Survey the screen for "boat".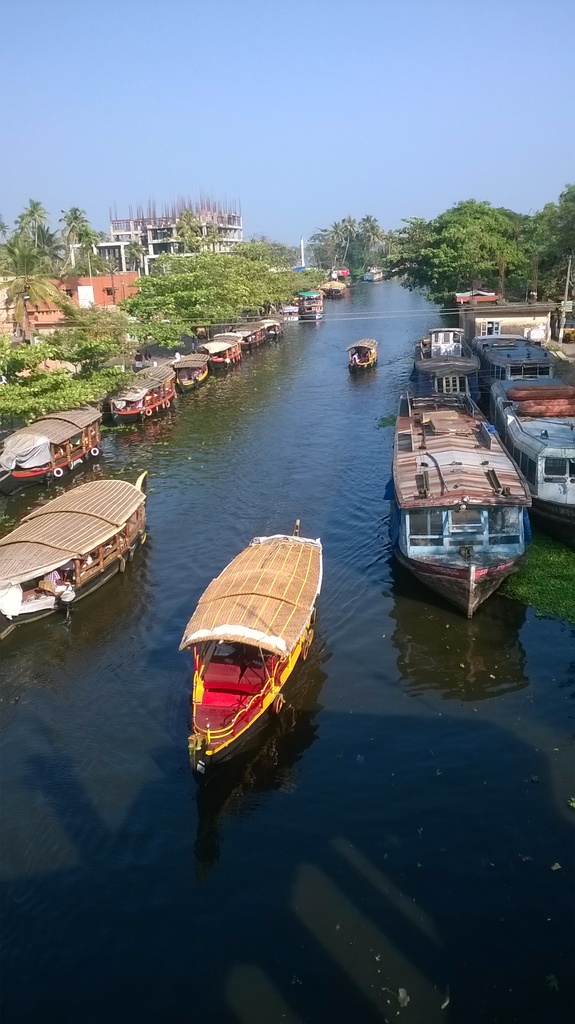
Survey found: 318,281,346,301.
